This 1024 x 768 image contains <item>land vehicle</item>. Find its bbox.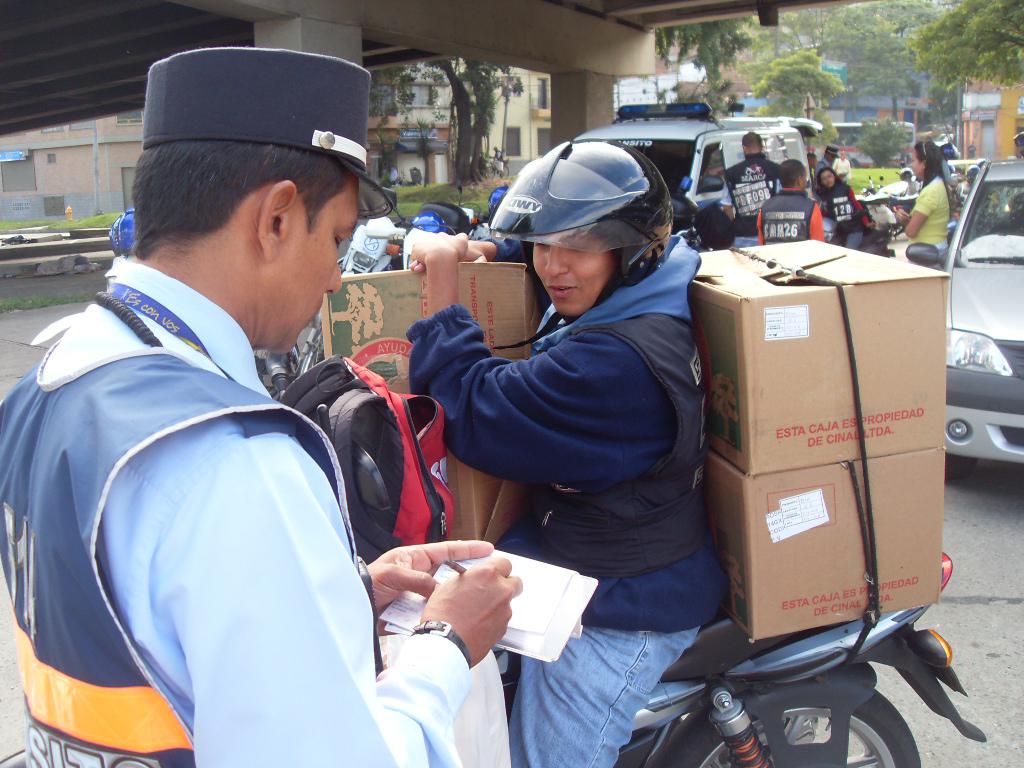
Rect(297, 206, 480, 375).
